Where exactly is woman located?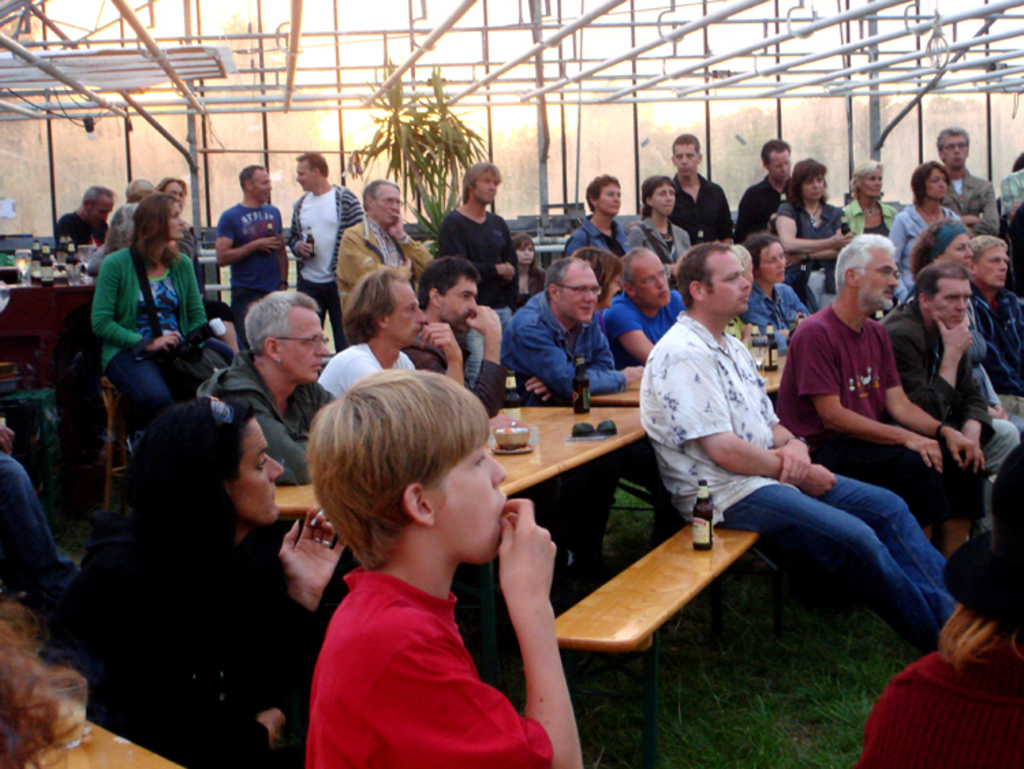
Its bounding box is pyautogui.locateOnScreen(71, 187, 213, 458).
